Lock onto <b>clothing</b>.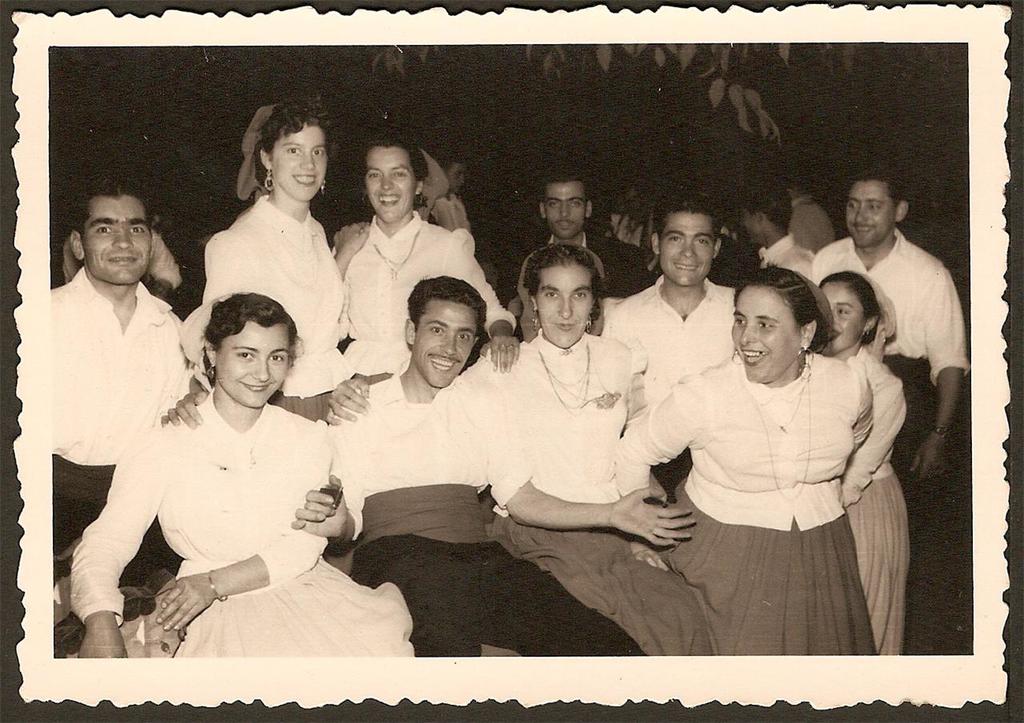
Locked: box(198, 184, 374, 405).
